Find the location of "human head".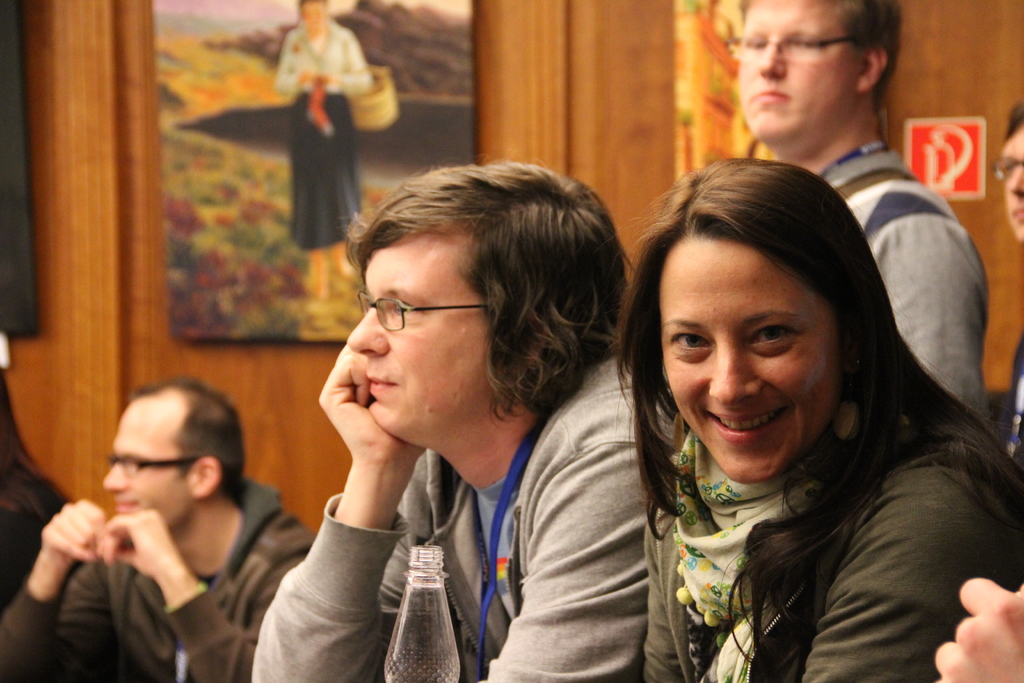
Location: 995,103,1023,245.
